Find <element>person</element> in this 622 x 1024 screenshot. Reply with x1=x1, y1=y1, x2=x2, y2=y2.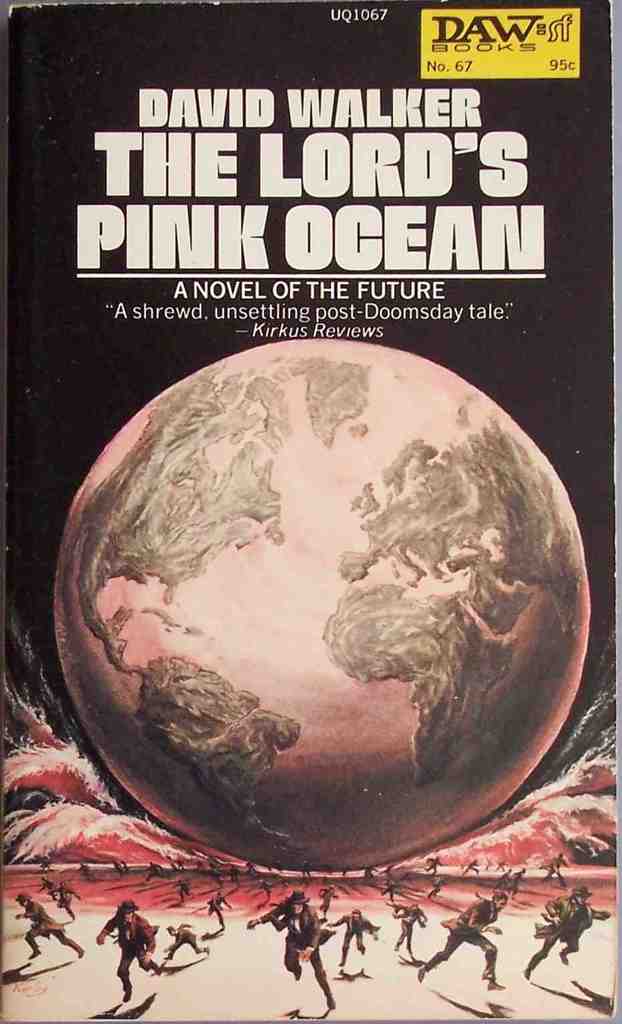
x1=53, y1=880, x2=83, y2=920.
